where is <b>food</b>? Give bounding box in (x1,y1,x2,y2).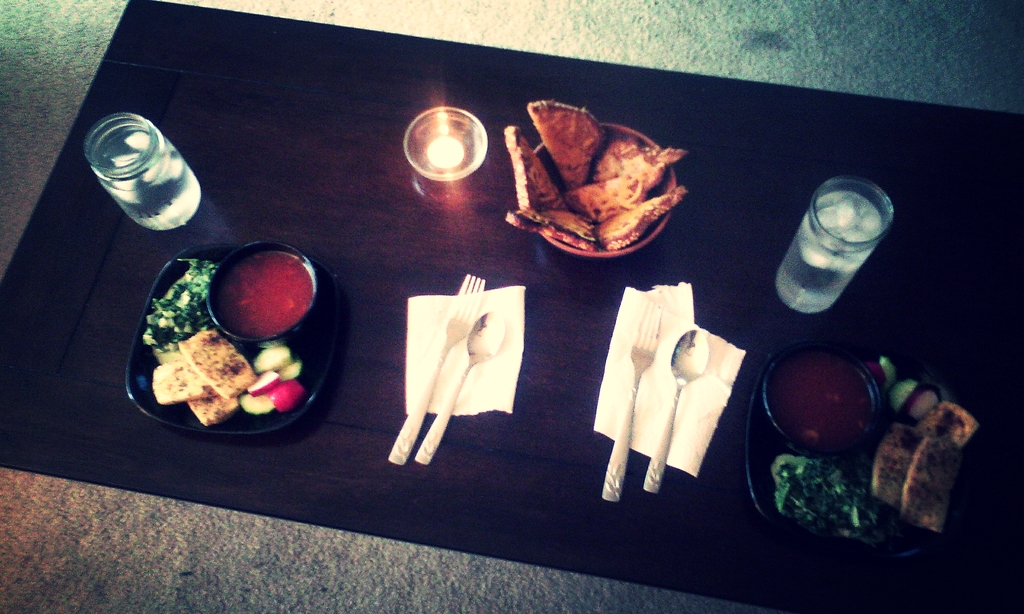
(240,392,275,414).
